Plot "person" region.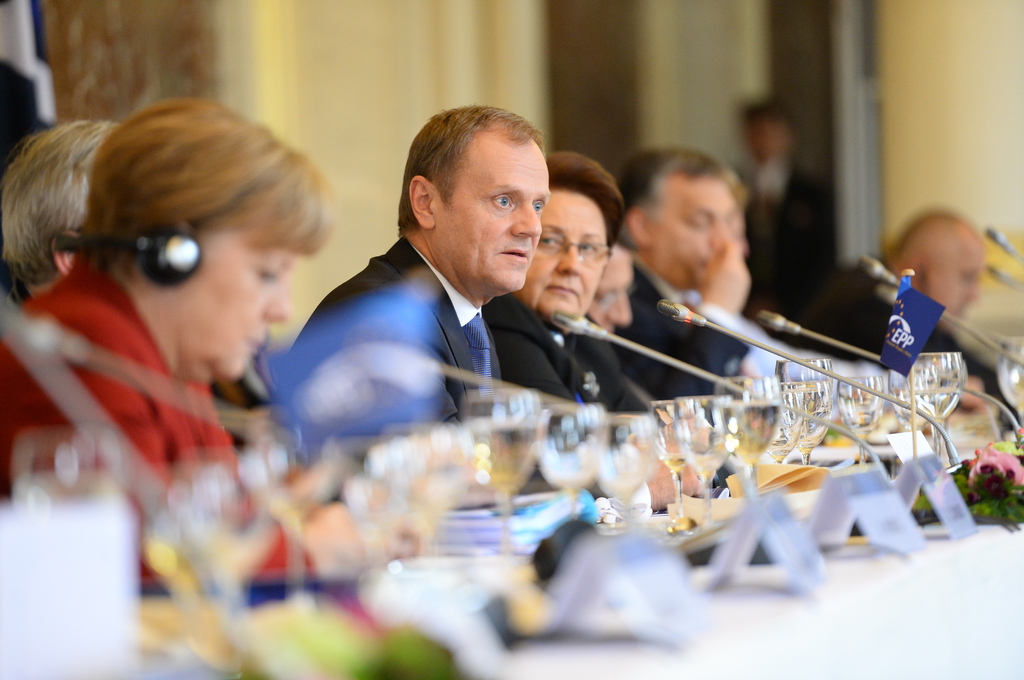
Plotted at {"x1": 0, "y1": 113, "x2": 986, "y2": 584}.
